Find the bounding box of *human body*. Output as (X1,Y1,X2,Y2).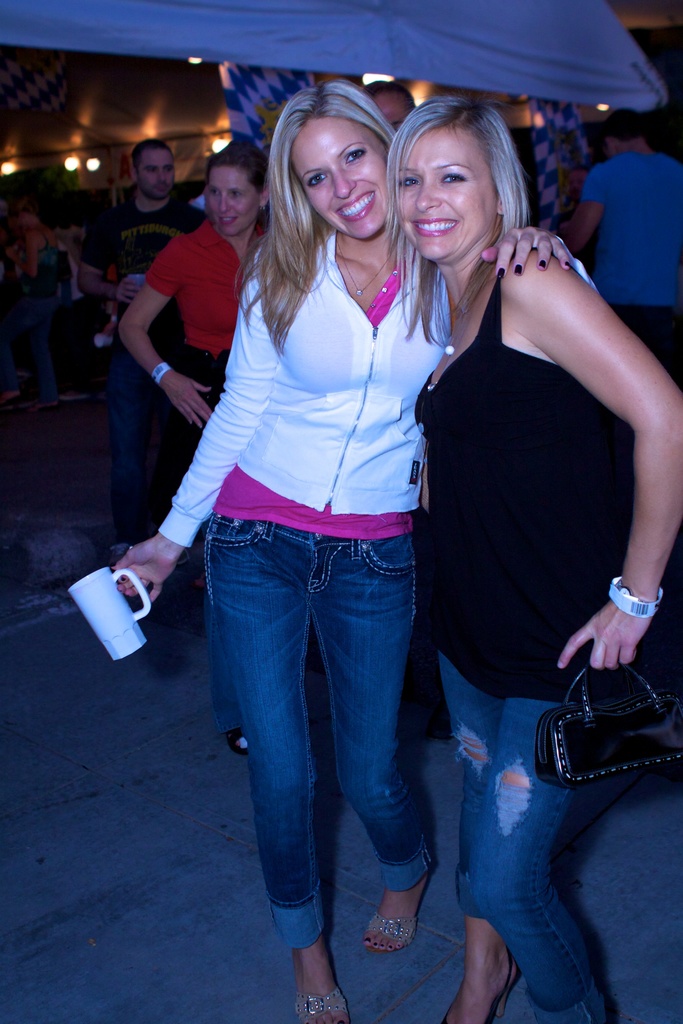
(101,78,572,1023).
